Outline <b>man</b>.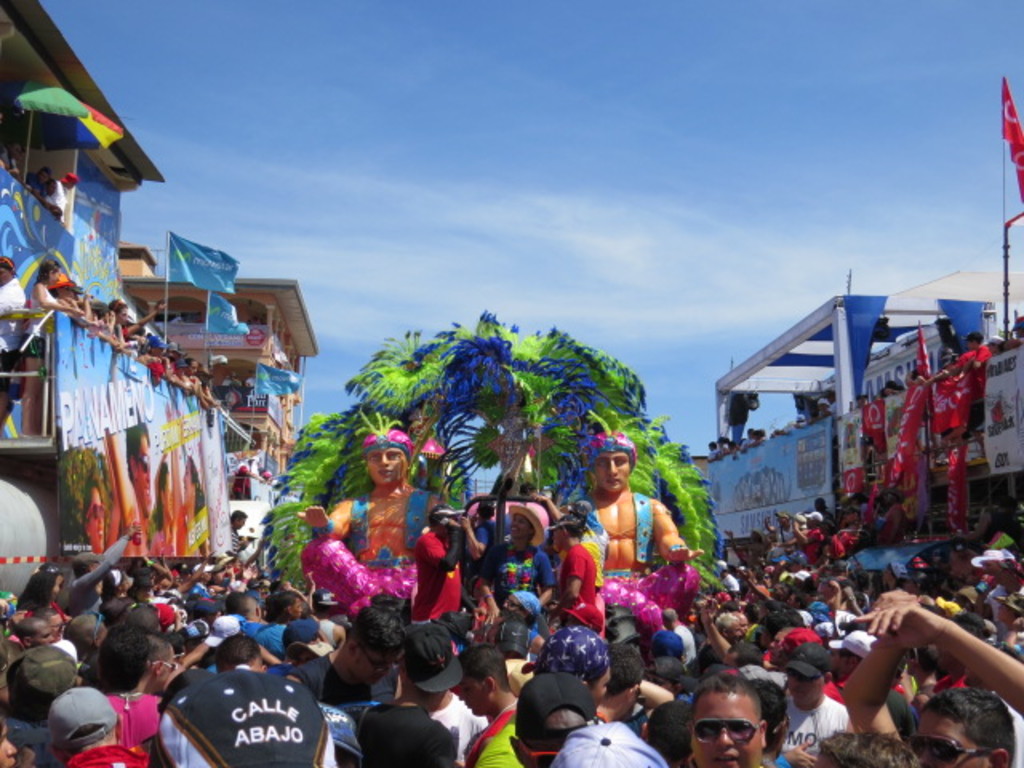
Outline: Rect(654, 659, 808, 767).
